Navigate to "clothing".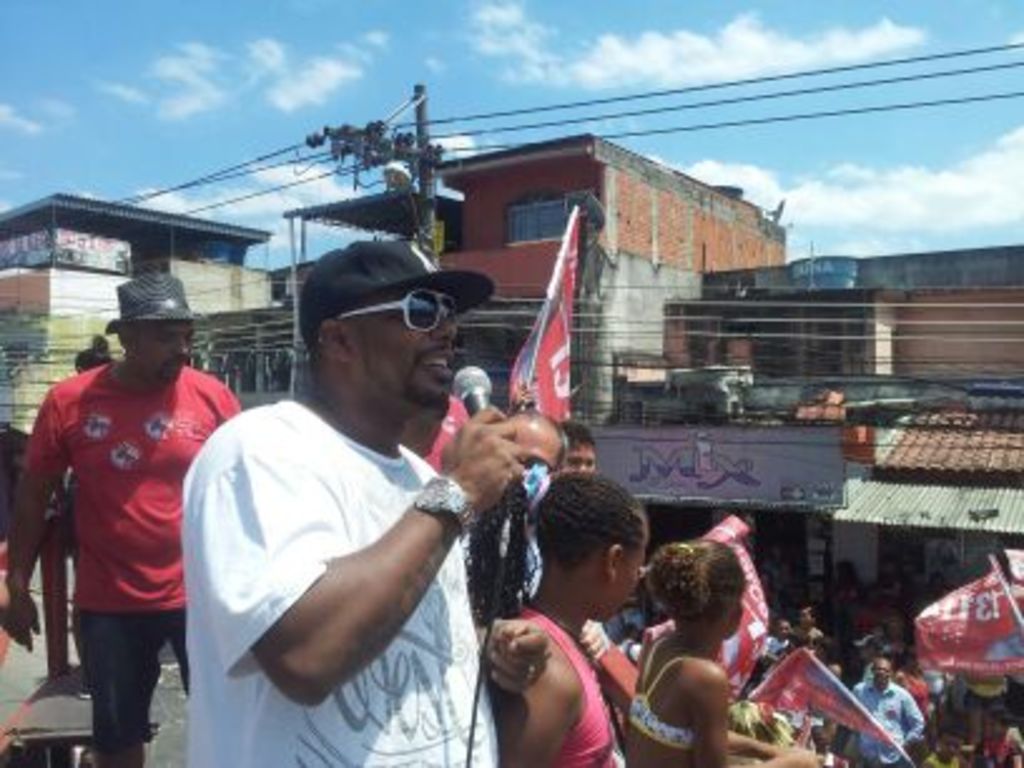
Navigation target: 545, 615, 643, 765.
